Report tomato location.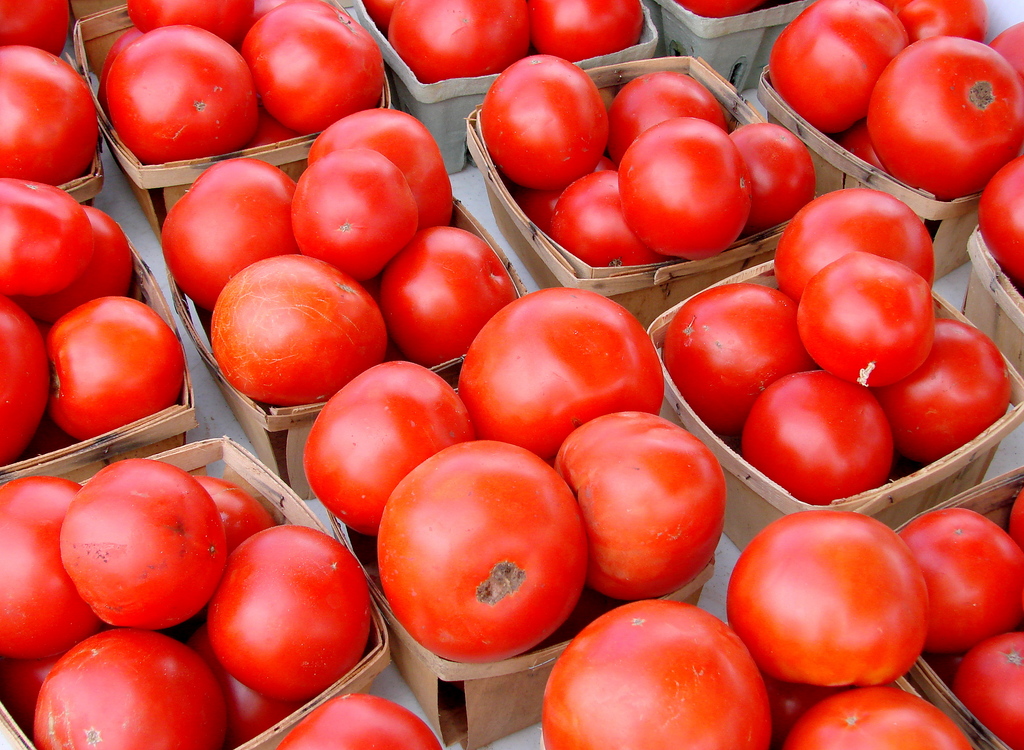
Report: (left=902, top=506, right=1023, bottom=650).
